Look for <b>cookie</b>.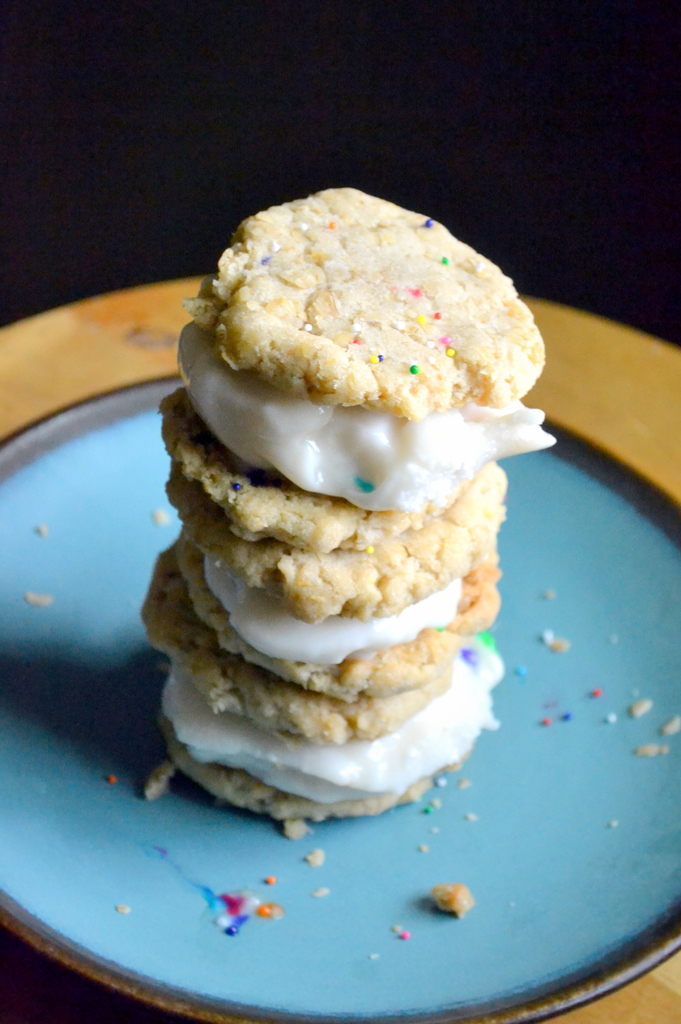
Found: <region>152, 190, 558, 547</region>.
